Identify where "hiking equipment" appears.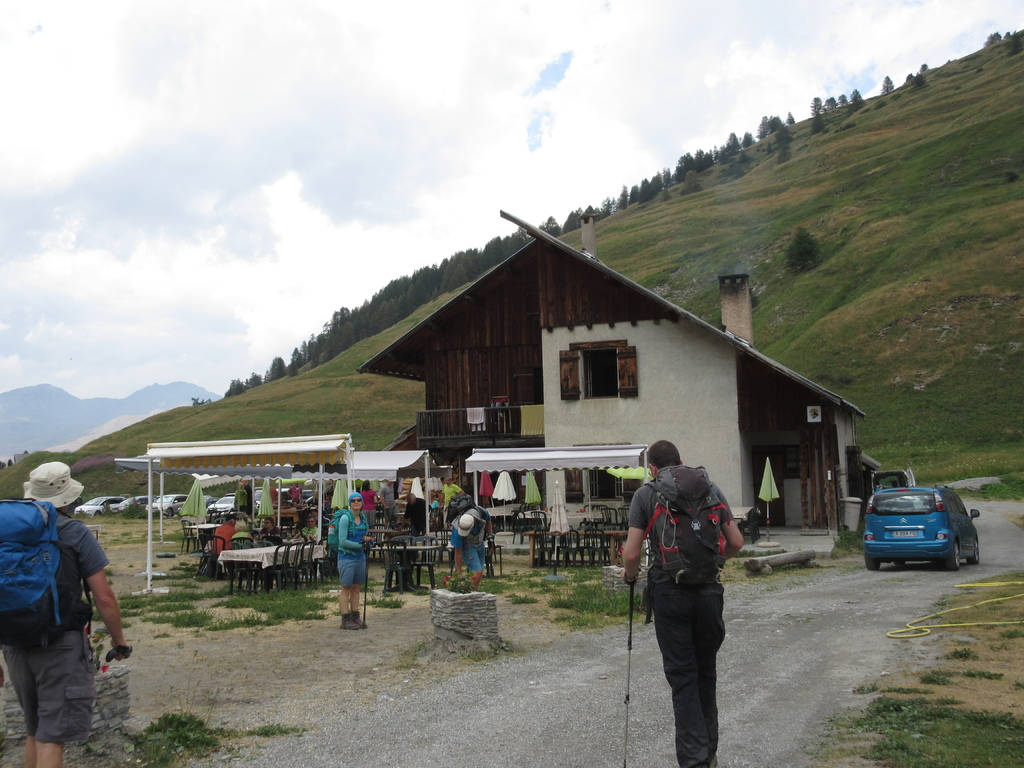
Appears at rect(324, 503, 369, 555).
